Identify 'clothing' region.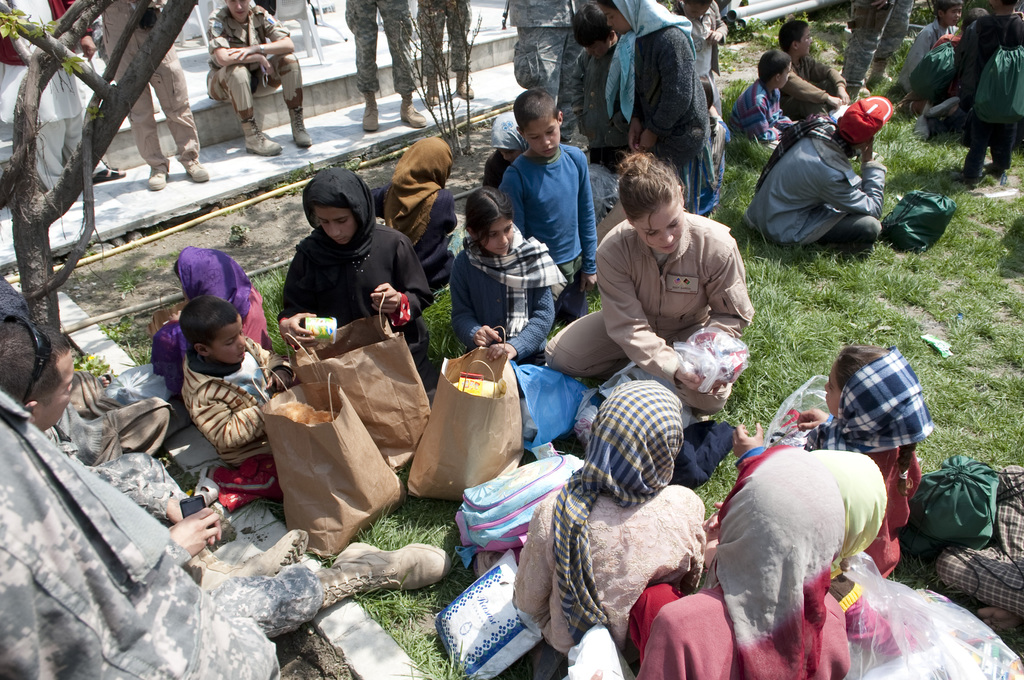
Region: 203 1 304 125.
